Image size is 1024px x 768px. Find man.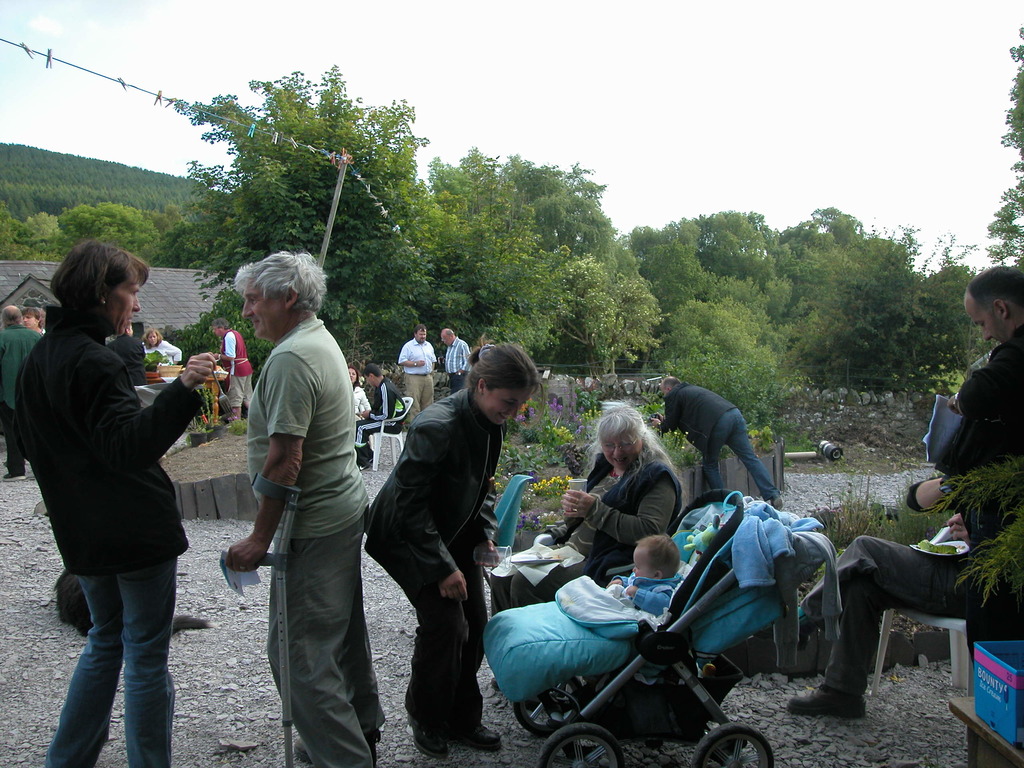
x1=912 y1=267 x2=1023 y2=666.
